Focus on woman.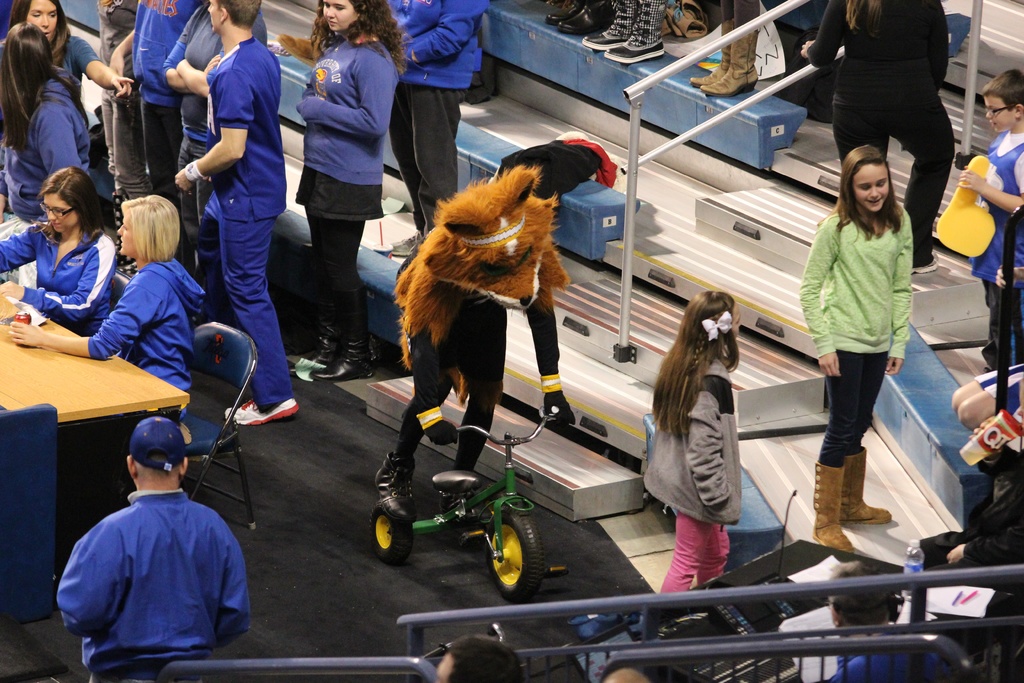
Focused at 0 10 93 194.
